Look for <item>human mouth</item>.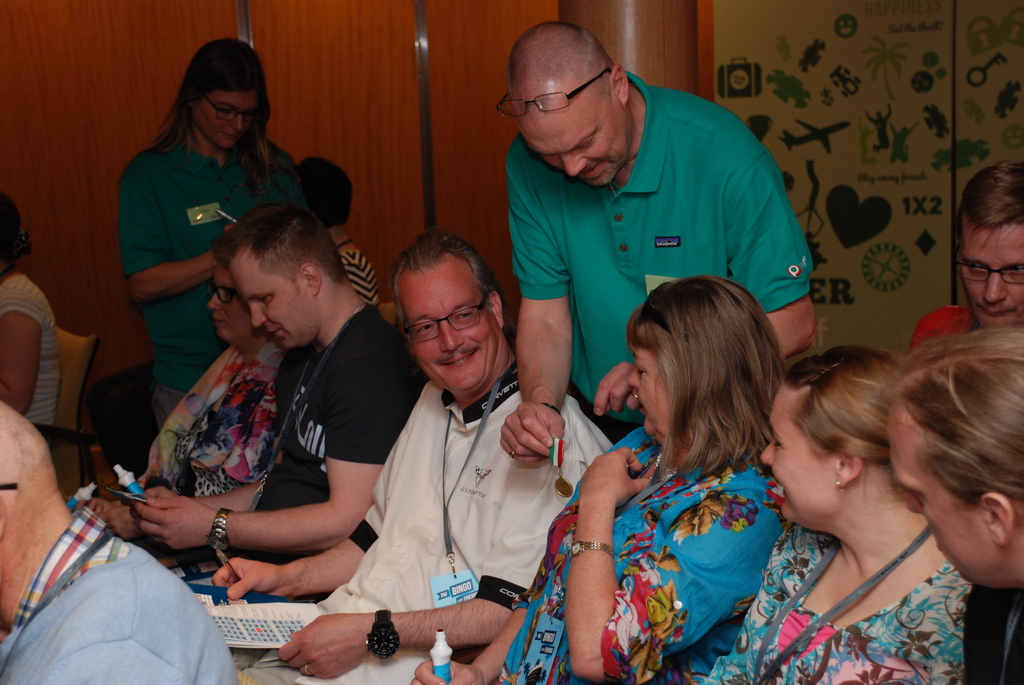
Found: box(441, 349, 479, 366).
